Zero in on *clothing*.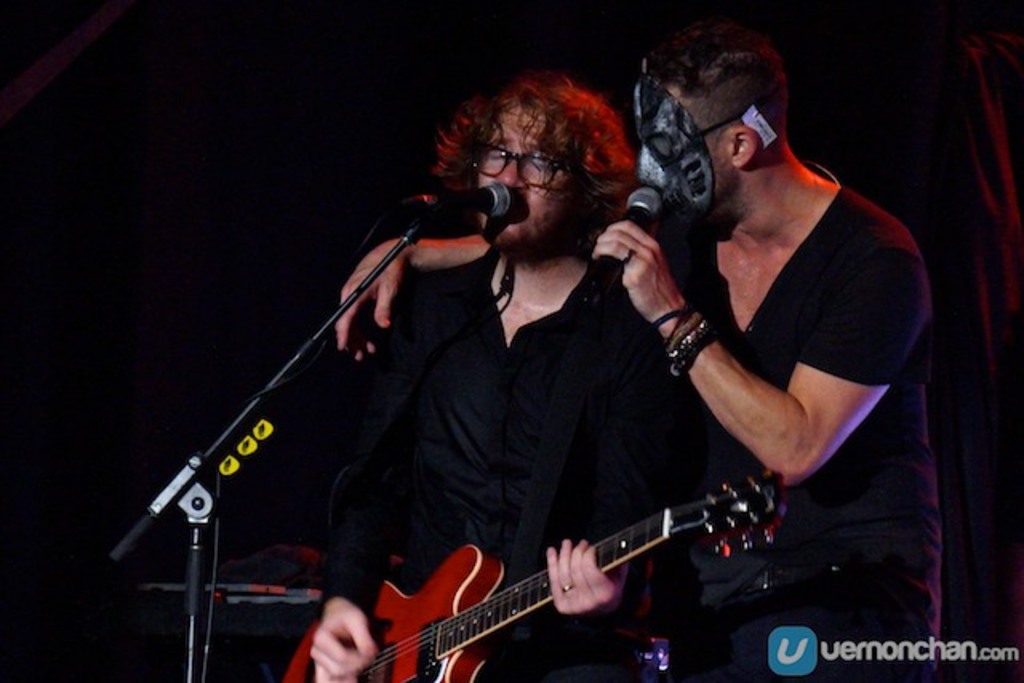
Zeroed in: locate(651, 147, 918, 555).
